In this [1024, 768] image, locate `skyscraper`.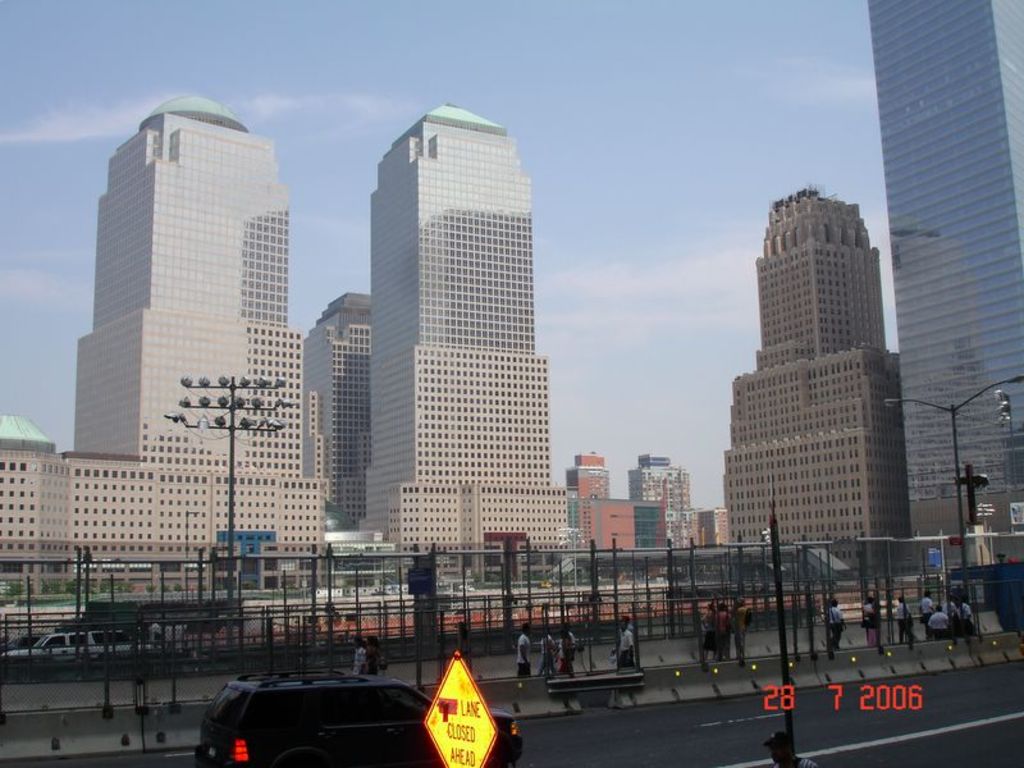
Bounding box: {"x1": 722, "y1": 191, "x2": 913, "y2": 553}.
